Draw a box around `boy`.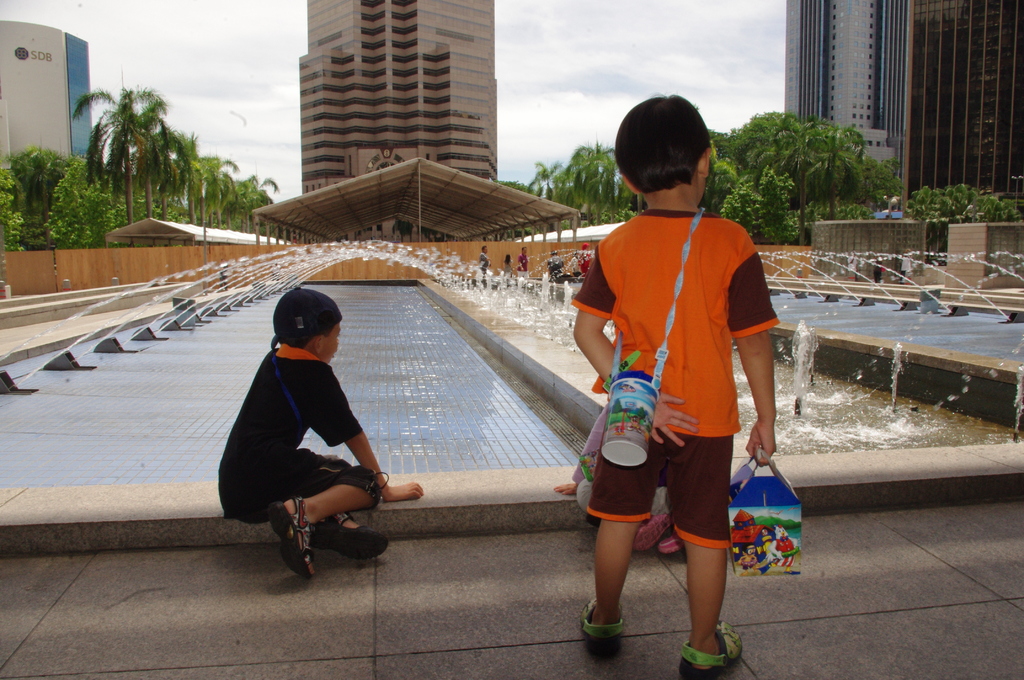
locate(216, 285, 422, 584).
